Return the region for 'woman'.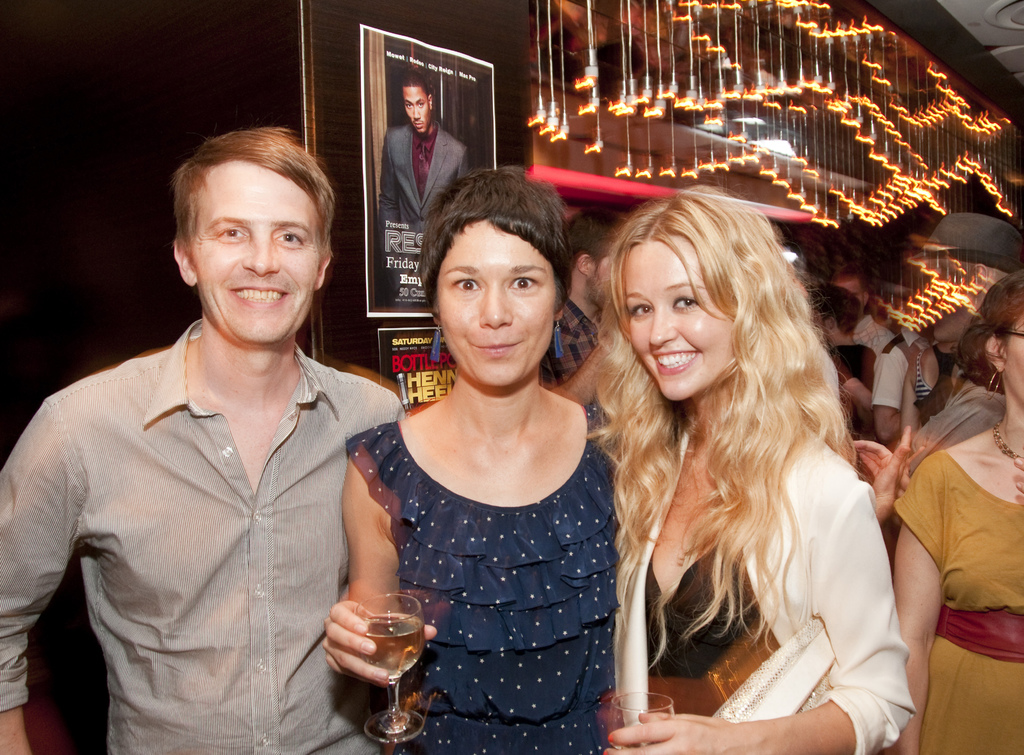
bbox=[317, 173, 623, 754].
